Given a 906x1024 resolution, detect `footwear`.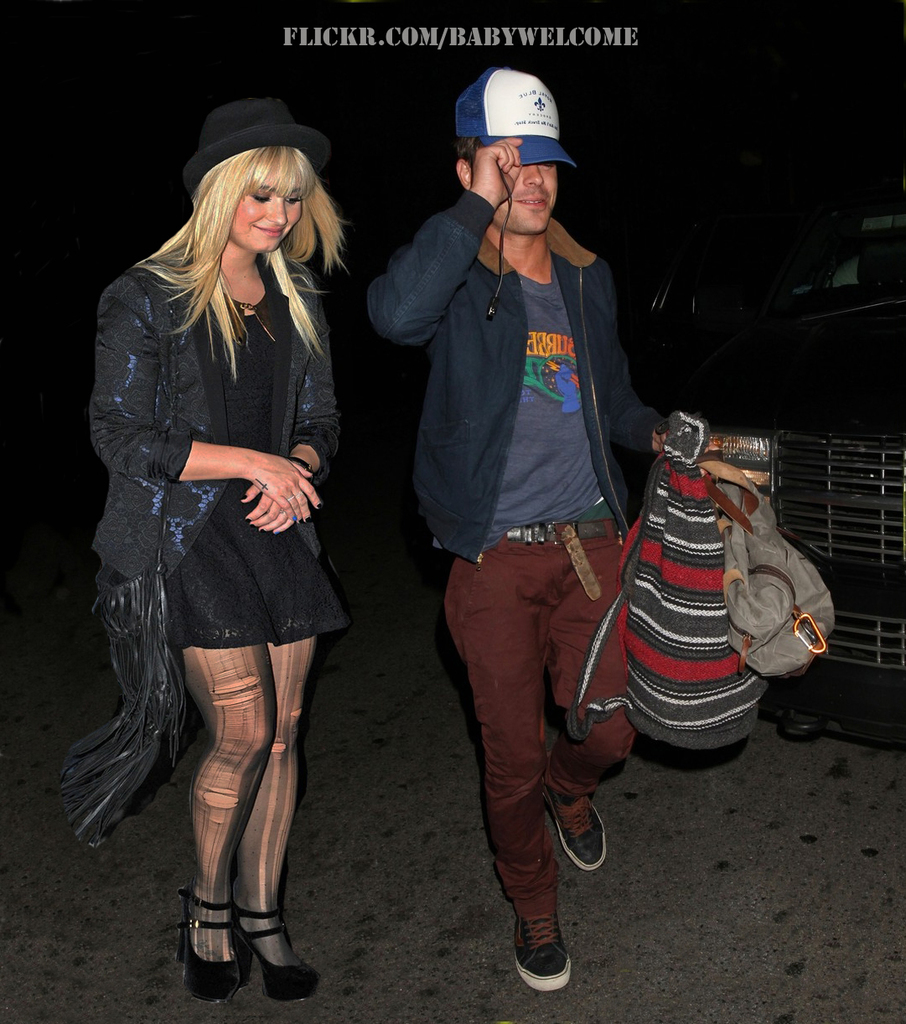
select_region(168, 877, 246, 1004).
